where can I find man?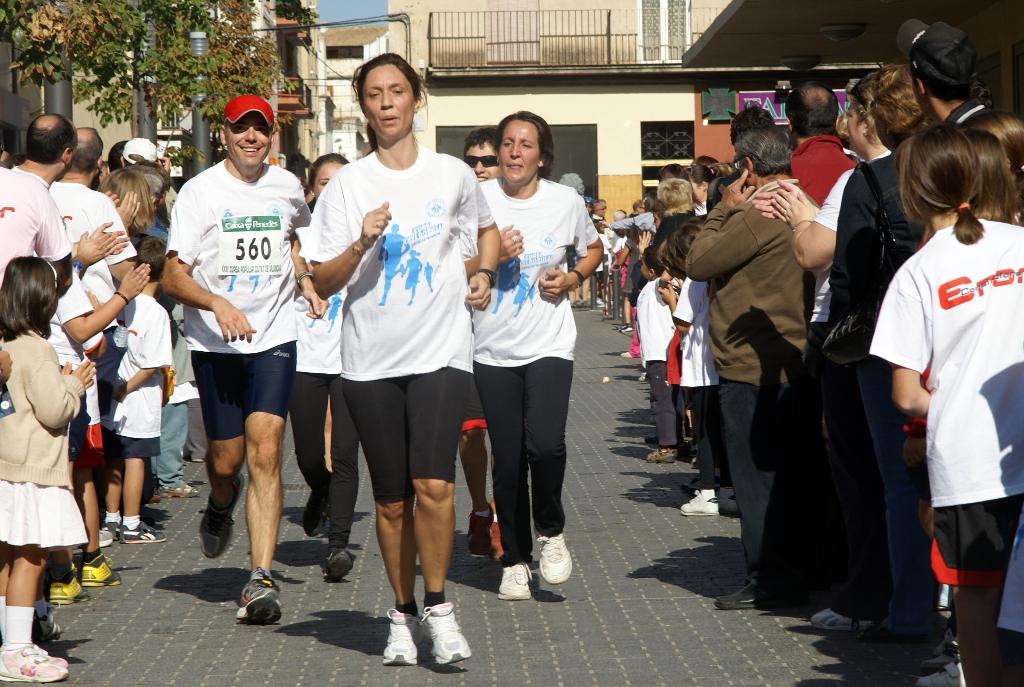
You can find it at (0, 140, 77, 308).
